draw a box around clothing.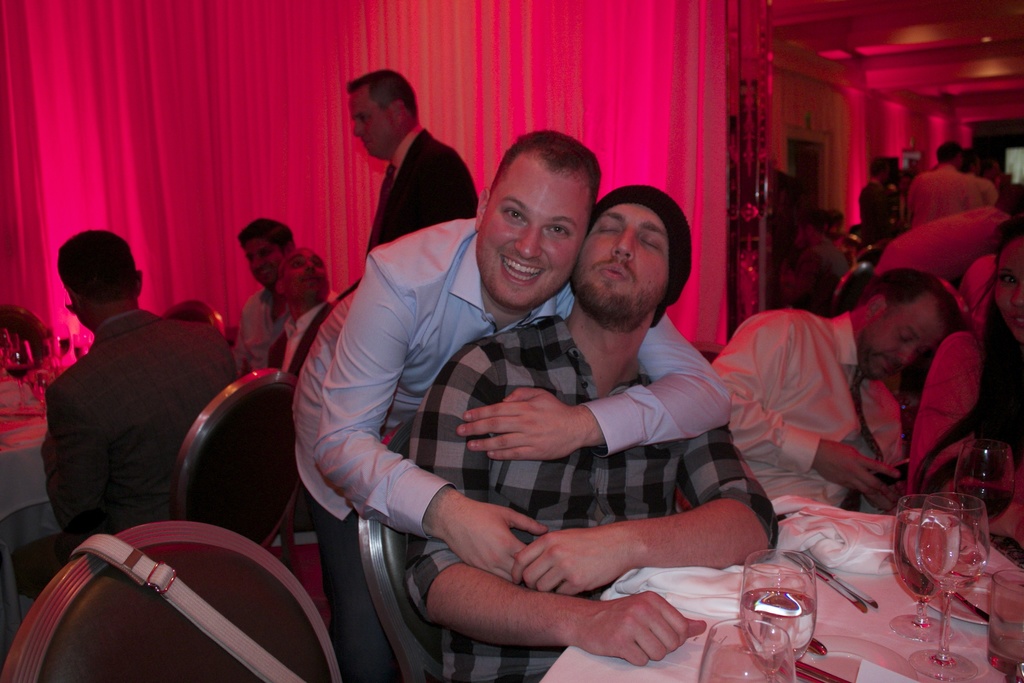
{"x1": 915, "y1": 158, "x2": 970, "y2": 223}.
